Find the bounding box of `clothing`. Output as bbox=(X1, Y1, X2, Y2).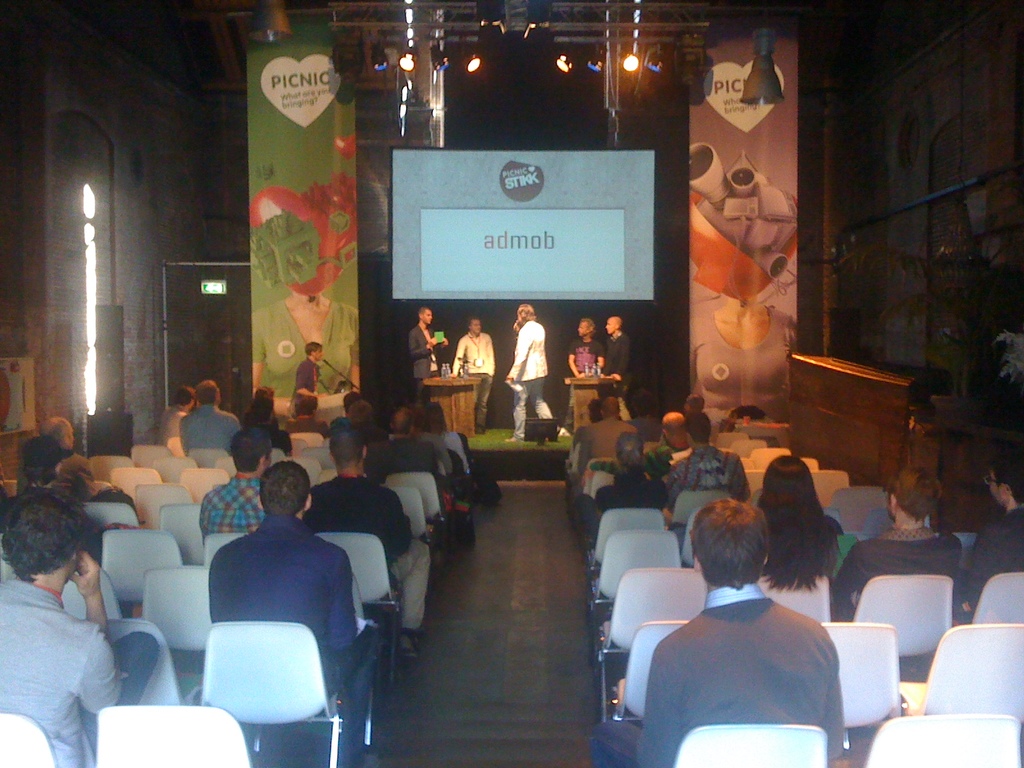
bbox=(559, 339, 607, 437).
